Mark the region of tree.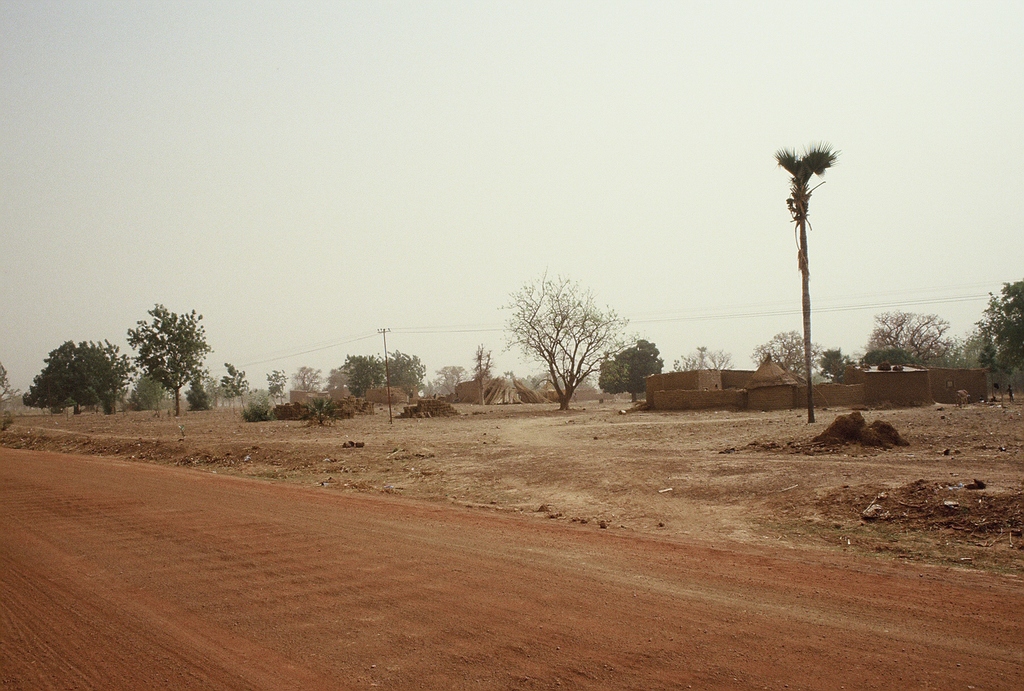
Region: 502 266 636 409.
